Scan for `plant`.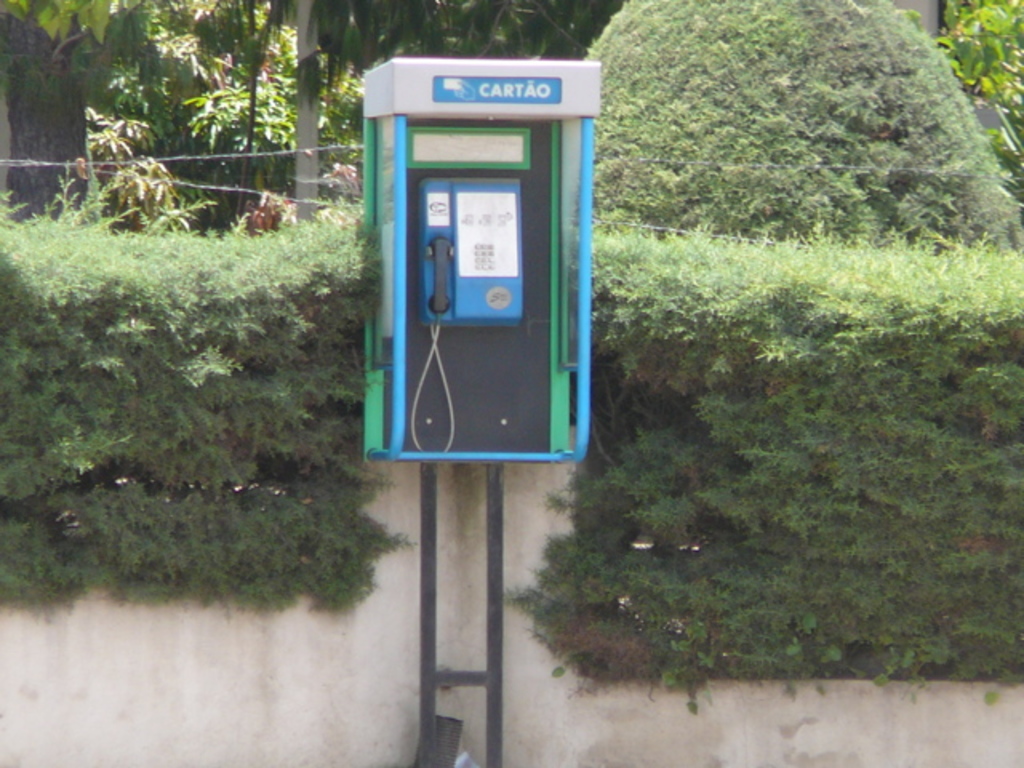
Scan result: x1=75 y1=98 x2=208 y2=238.
